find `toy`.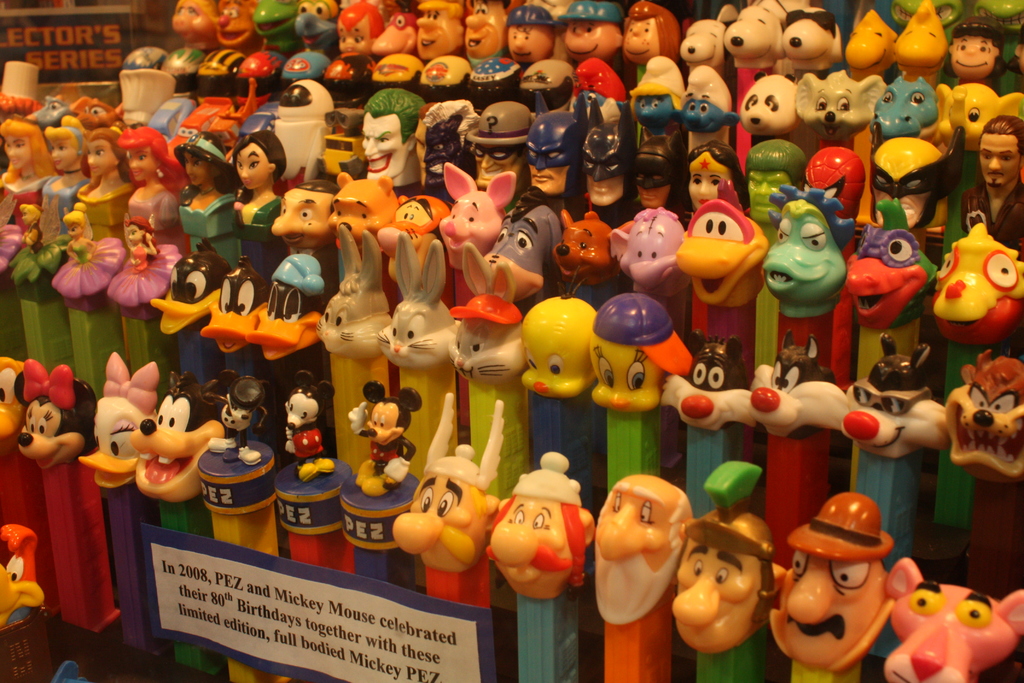
bbox=[669, 176, 769, 309].
